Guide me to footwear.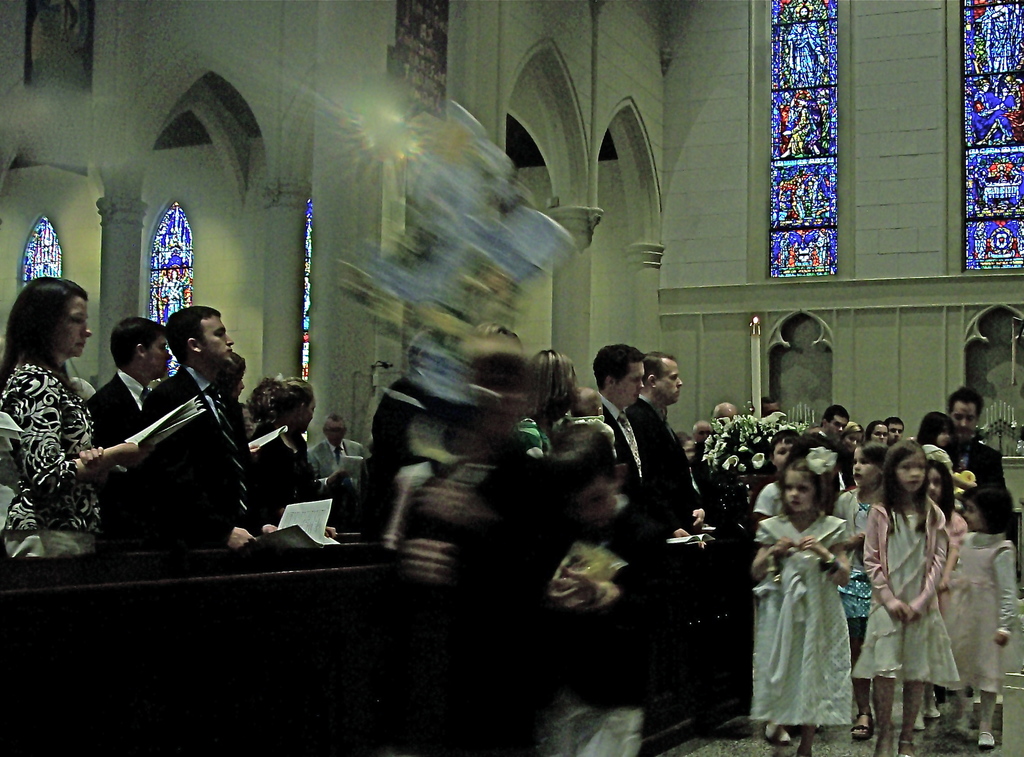
Guidance: [911, 703, 926, 730].
